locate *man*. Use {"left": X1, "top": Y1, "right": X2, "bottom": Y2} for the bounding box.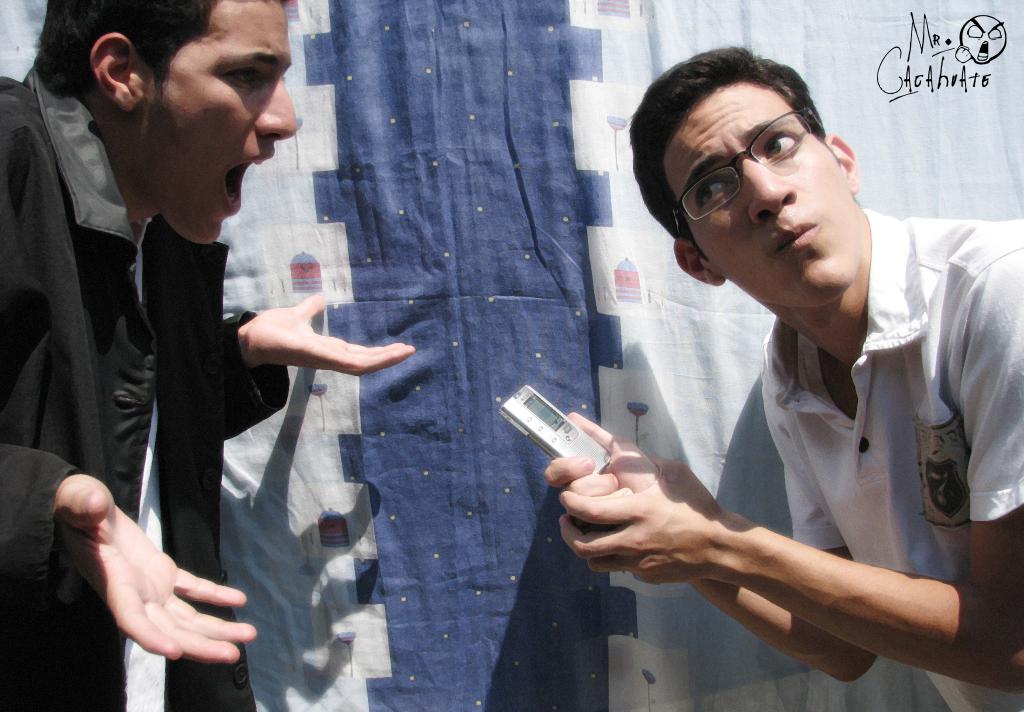
{"left": 0, "top": 0, "right": 415, "bottom": 711}.
